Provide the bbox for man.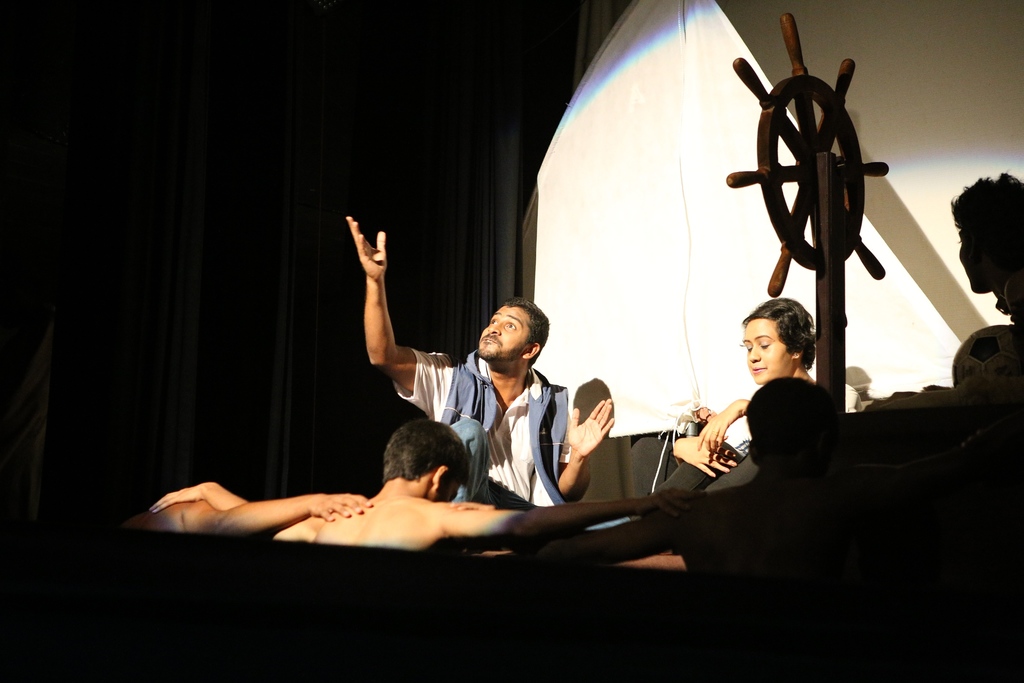
{"left": 126, "top": 490, "right": 369, "bottom": 545}.
